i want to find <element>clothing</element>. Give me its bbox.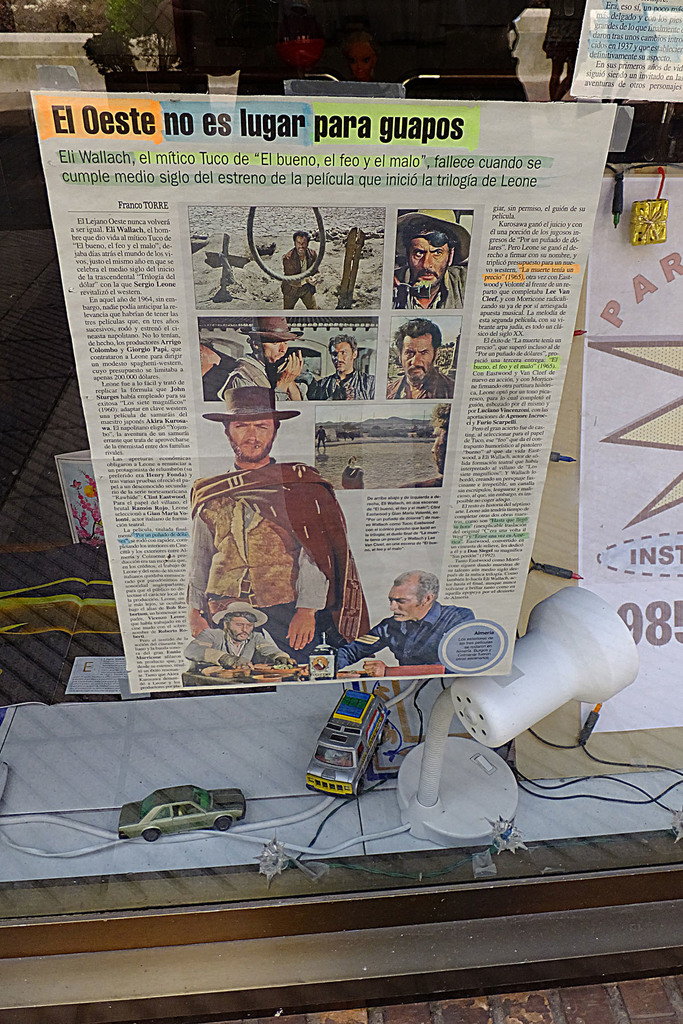
bbox=(188, 460, 372, 664).
